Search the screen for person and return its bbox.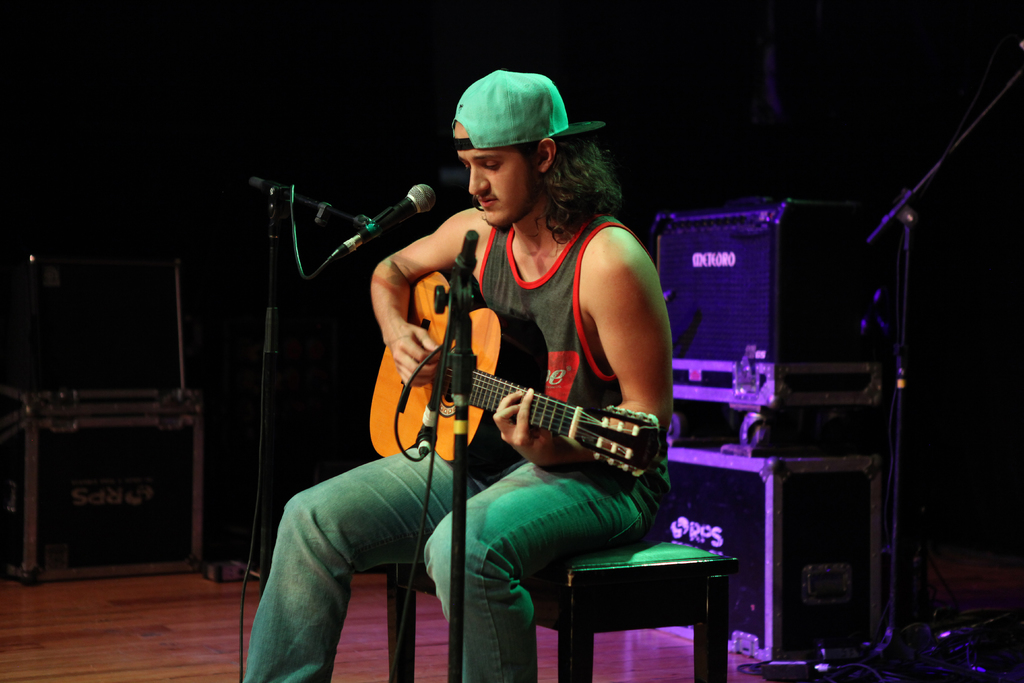
Found: (276,70,657,645).
